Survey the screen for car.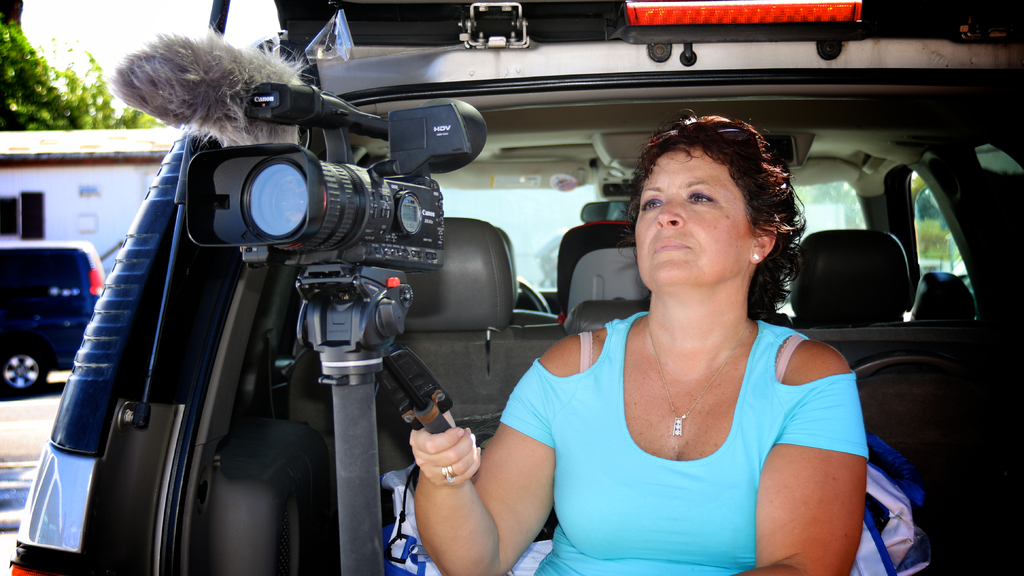
Survey found: [0, 224, 99, 381].
